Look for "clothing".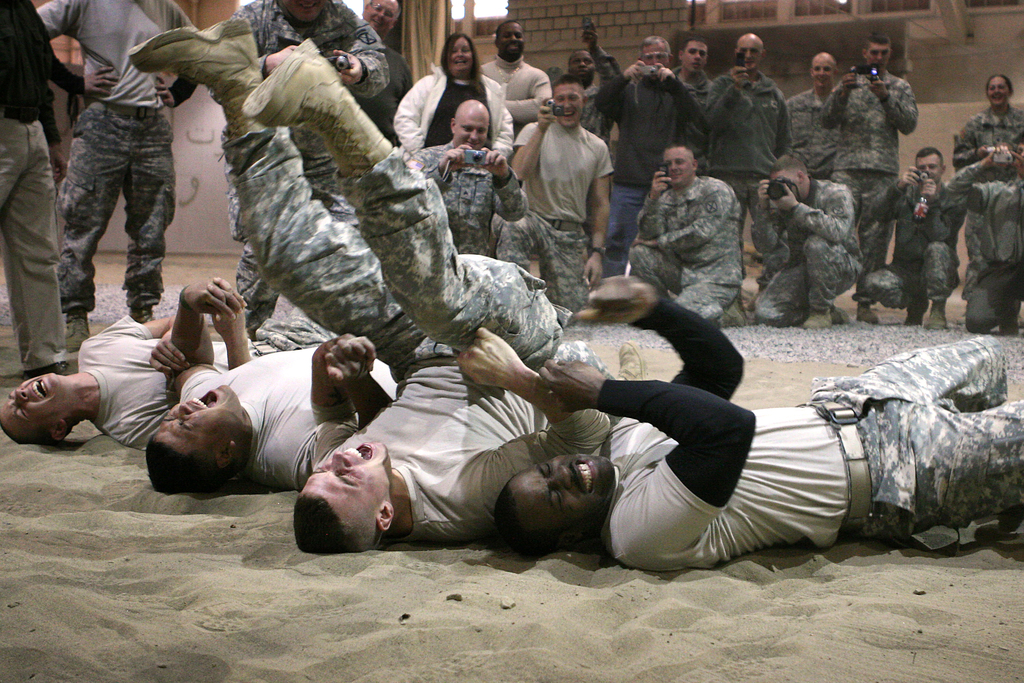
Found: select_region(954, 106, 1023, 173).
